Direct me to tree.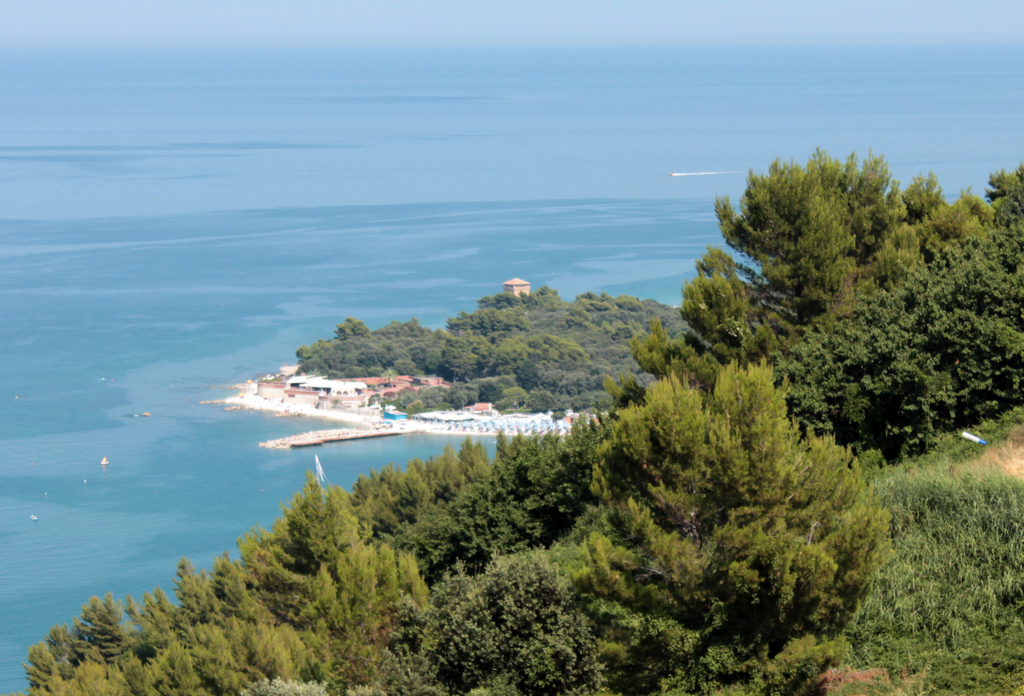
Direction: 582, 357, 899, 695.
